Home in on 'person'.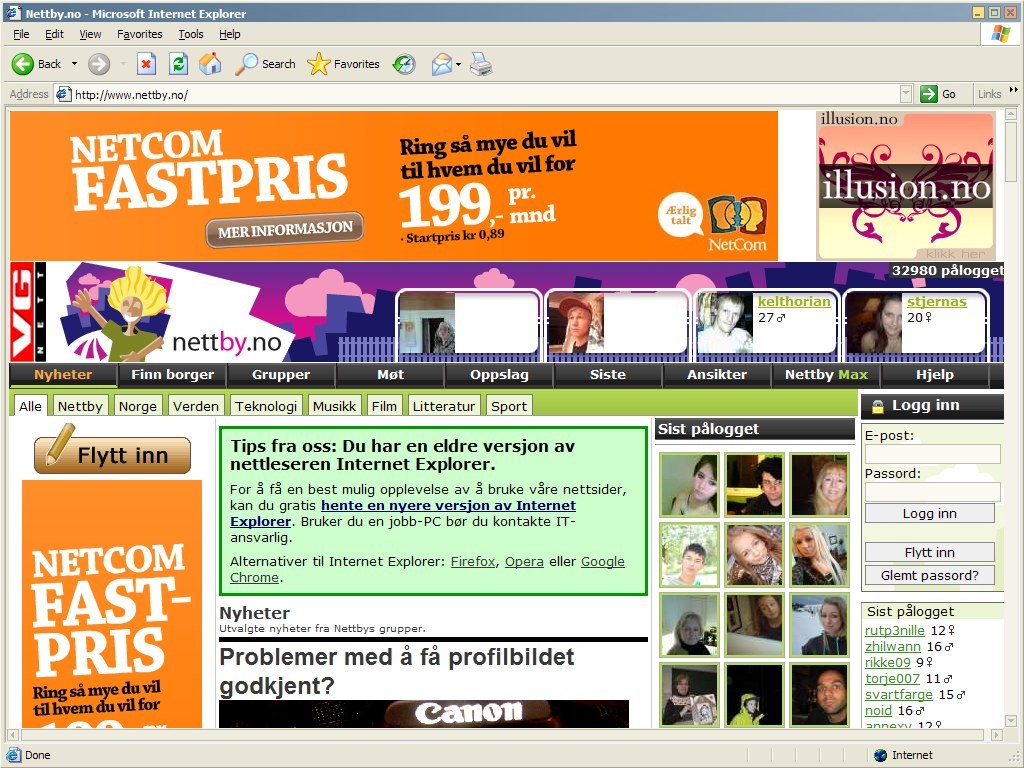
Homed in at 796,667,847,725.
